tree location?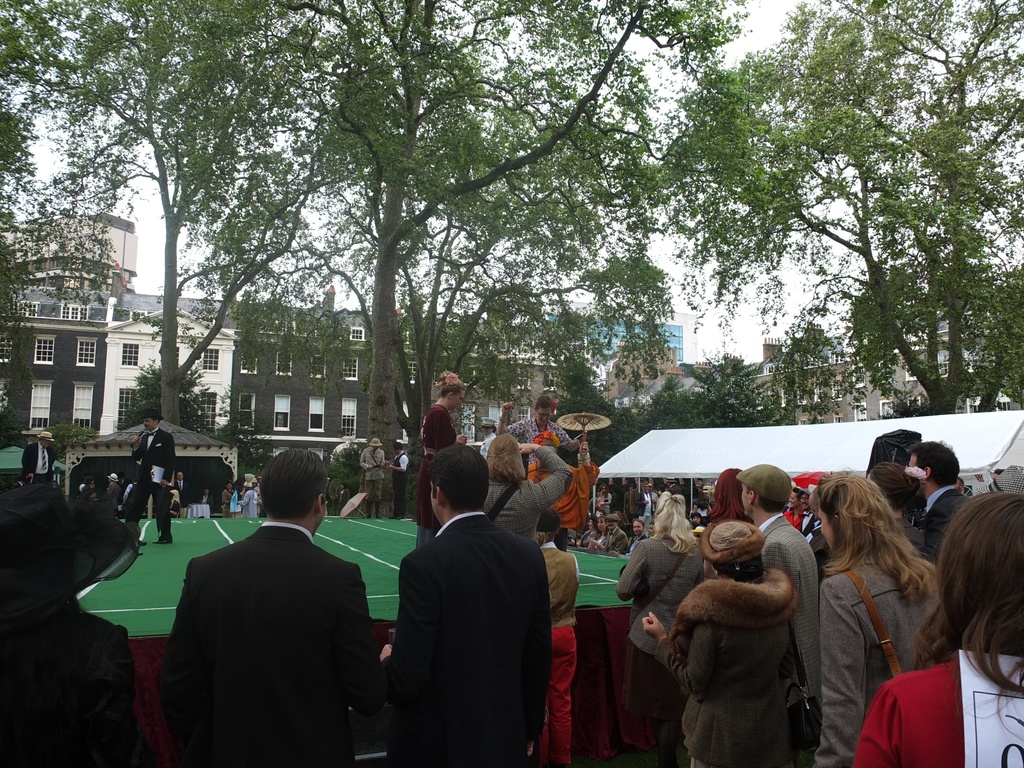
(left=277, top=0, right=764, bottom=511)
